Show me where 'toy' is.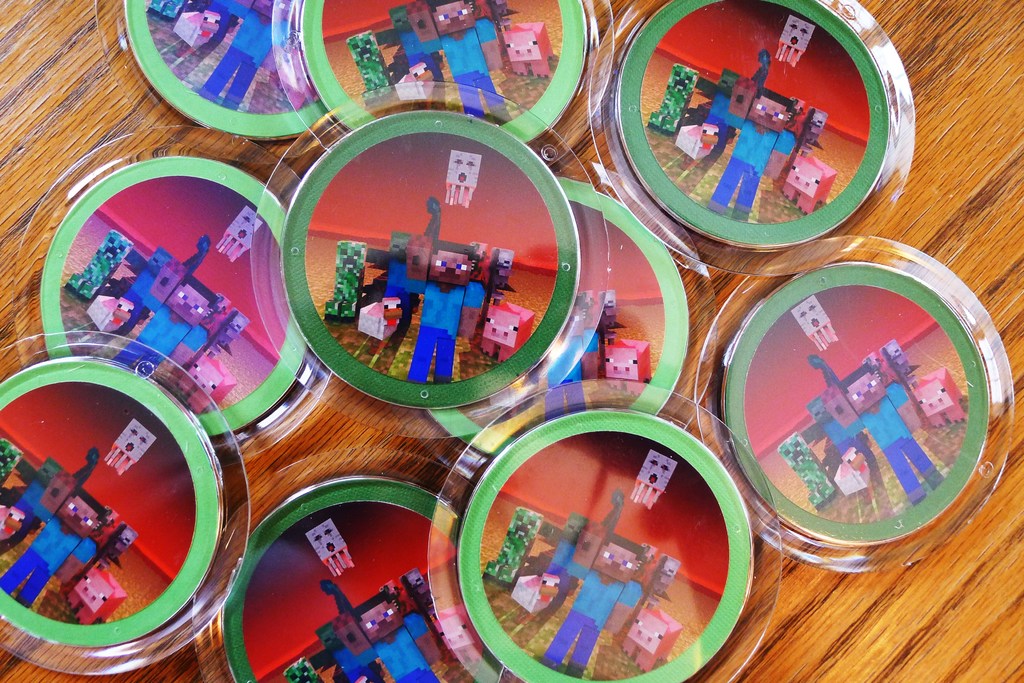
'toy' is at 65,550,122,629.
